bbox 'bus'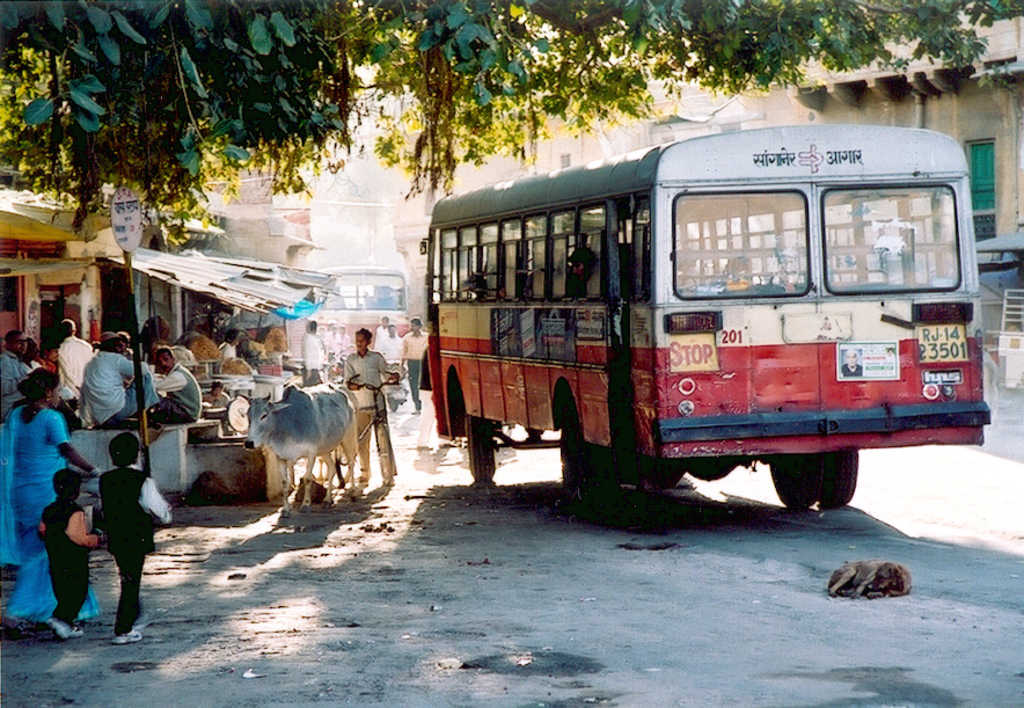
<box>418,115,988,509</box>
